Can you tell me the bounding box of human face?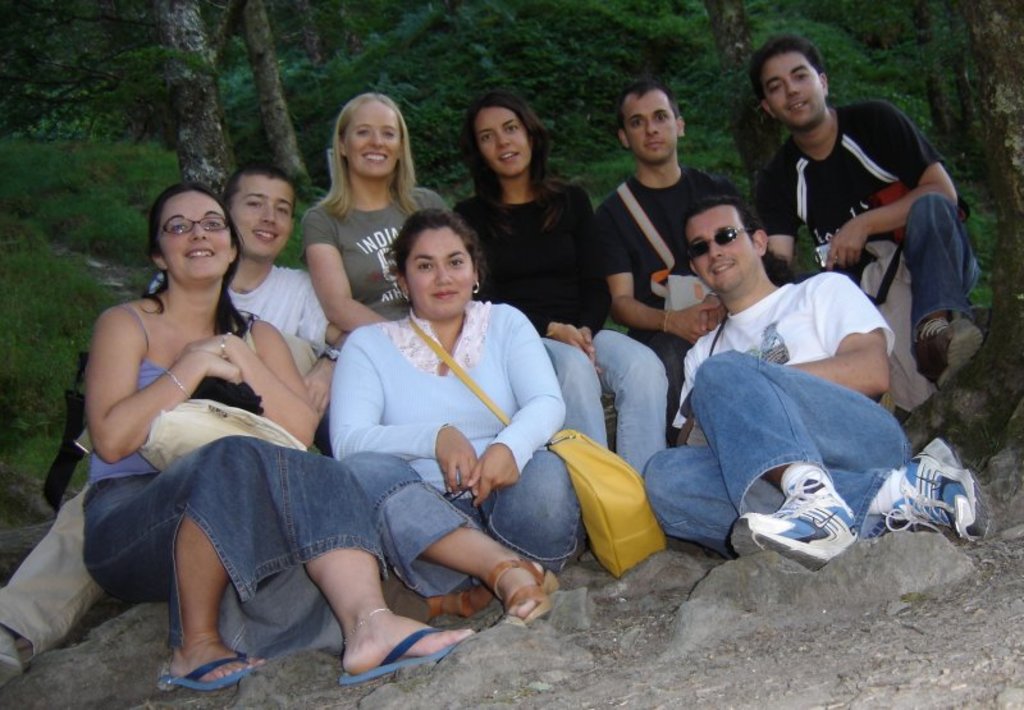
x1=692 y1=210 x2=754 y2=290.
